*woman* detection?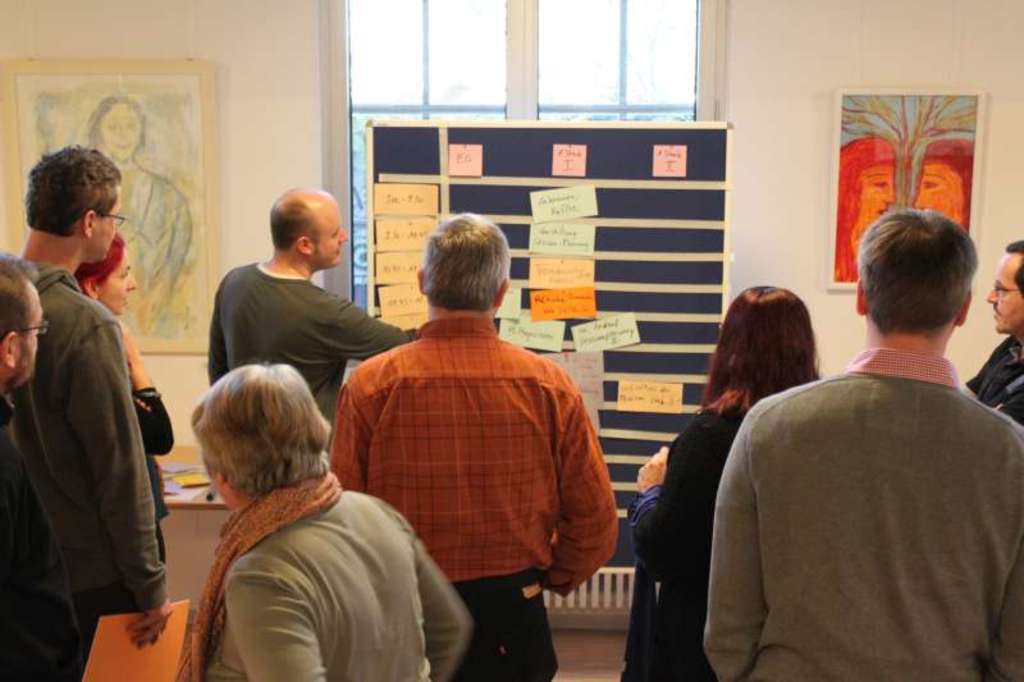
locate(146, 343, 460, 667)
